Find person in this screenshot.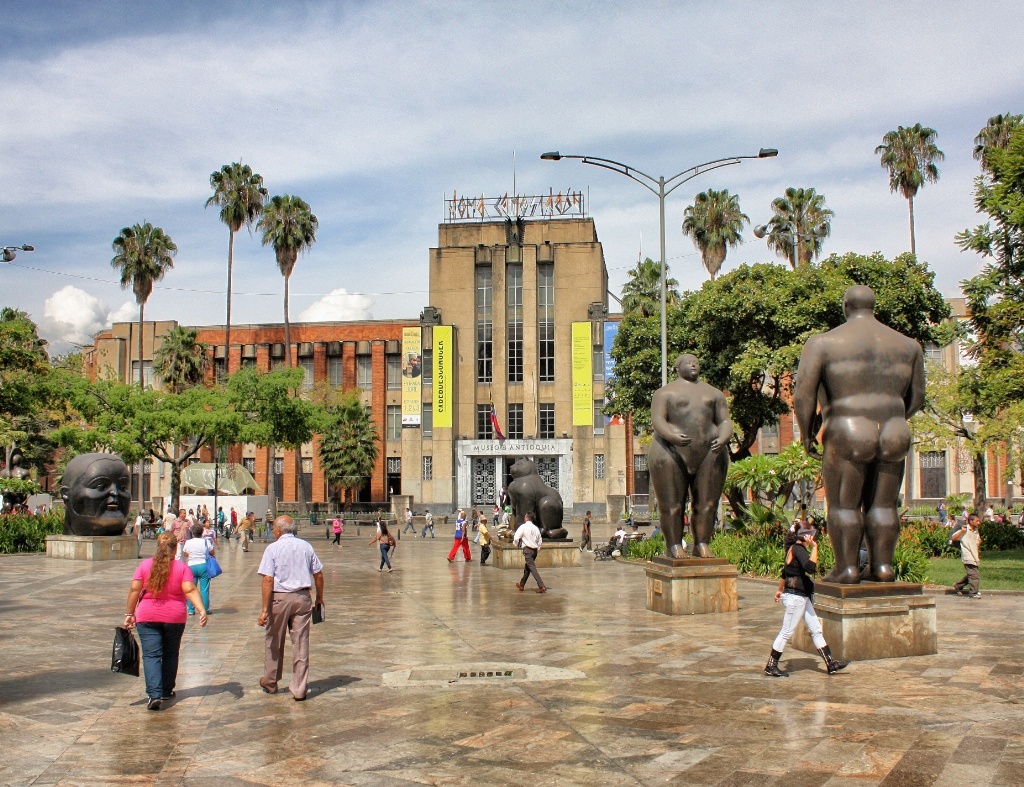
The bounding box for person is crop(403, 510, 419, 534).
